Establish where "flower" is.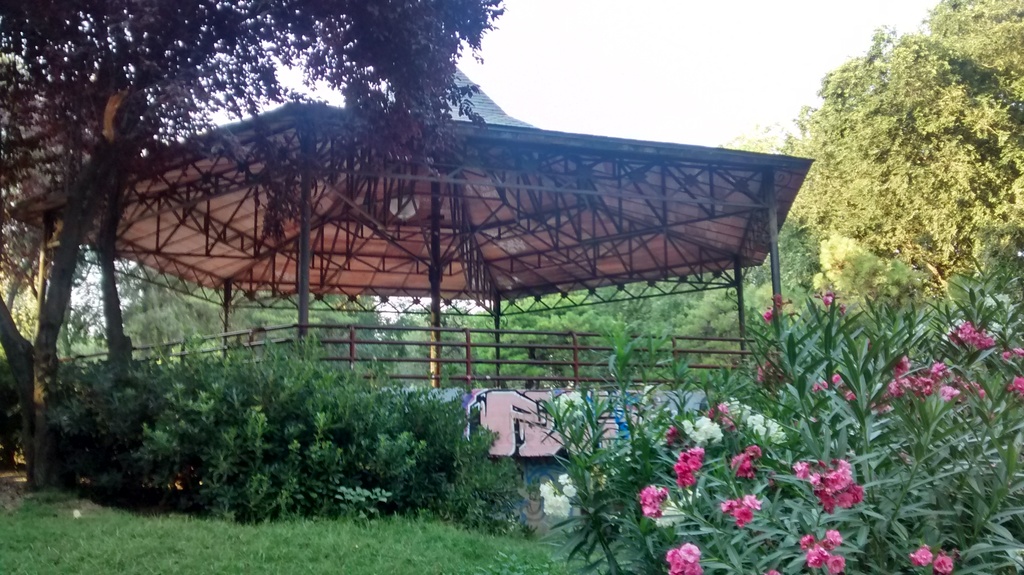
Established at (823, 530, 841, 548).
